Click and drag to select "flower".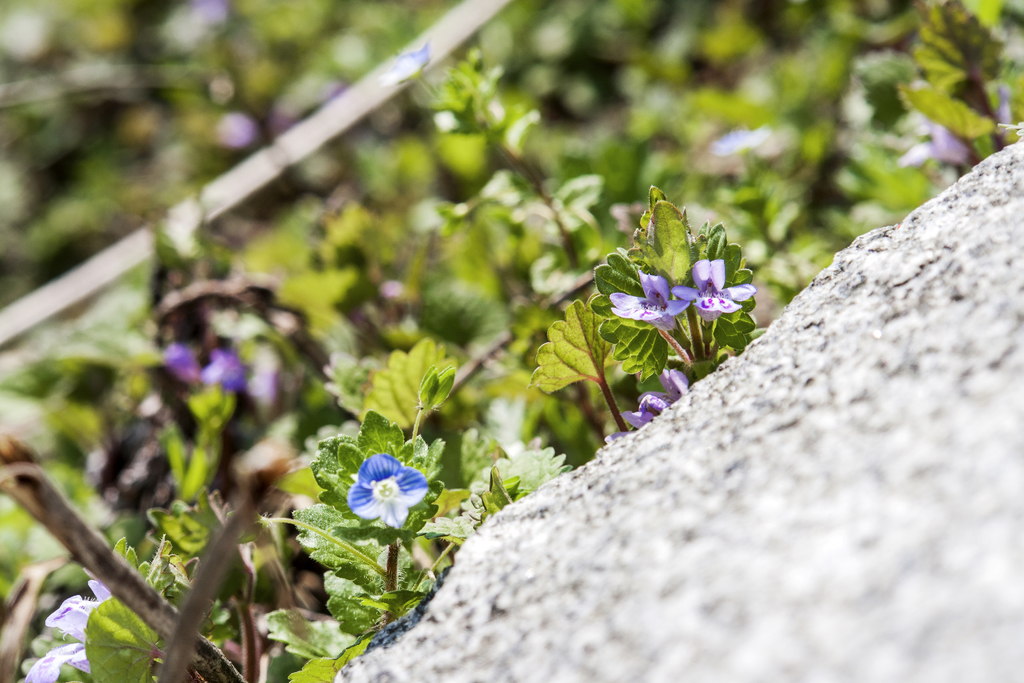
Selection: (x1=619, y1=362, x2=689, y2=431).
